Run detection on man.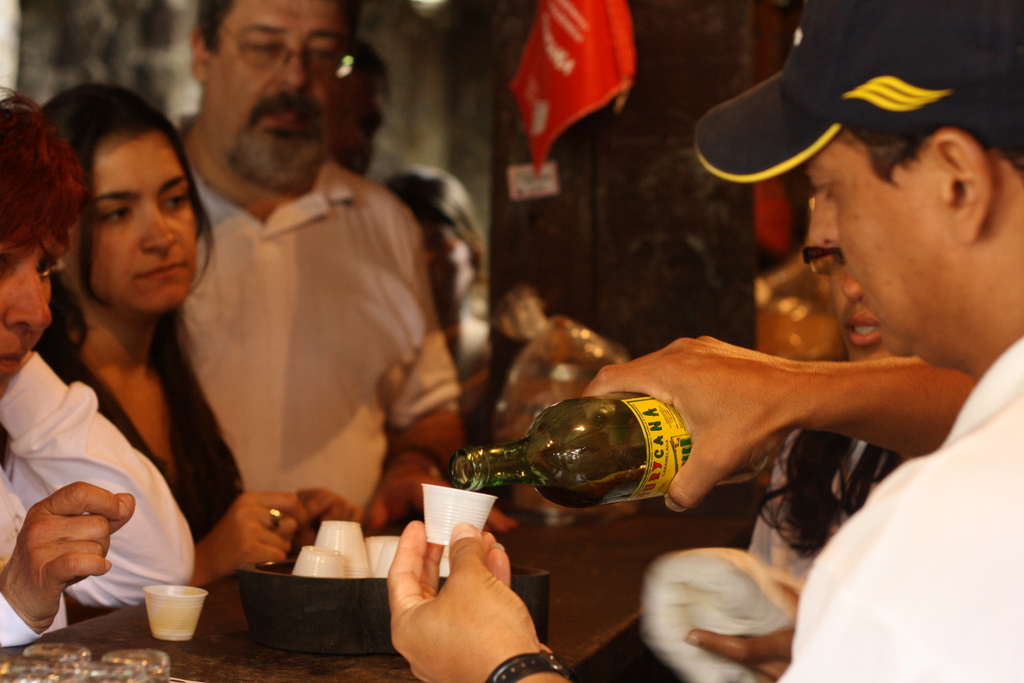
Result: 388 0 1023 682.
